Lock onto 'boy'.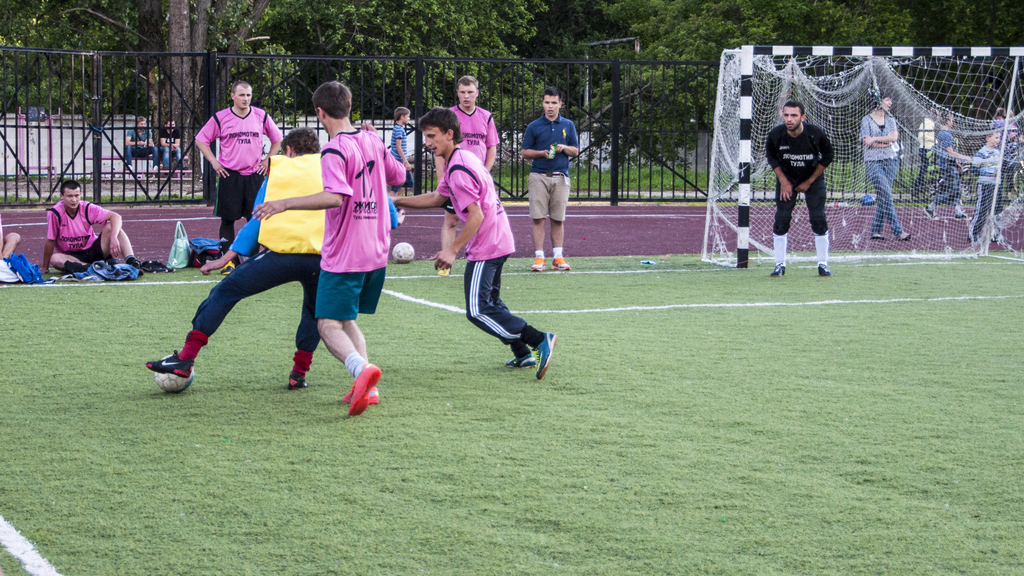
Locked: rect(190, 81, 280, 255).
